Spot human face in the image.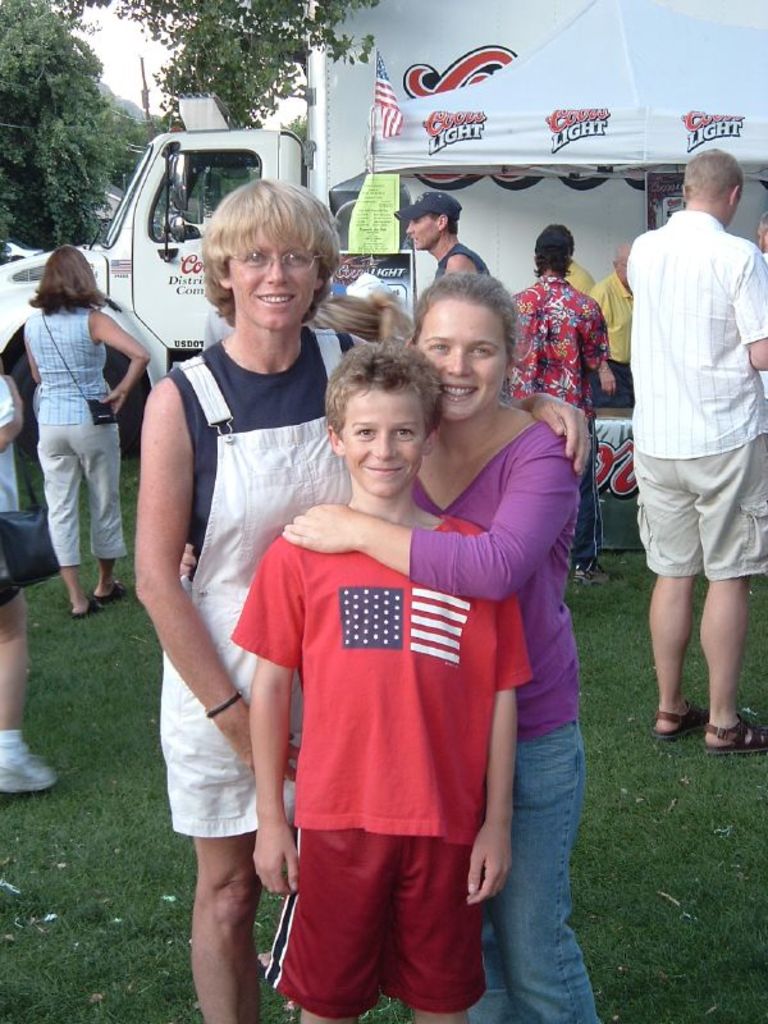
human face found at crop(335, 383, 420, 495).
